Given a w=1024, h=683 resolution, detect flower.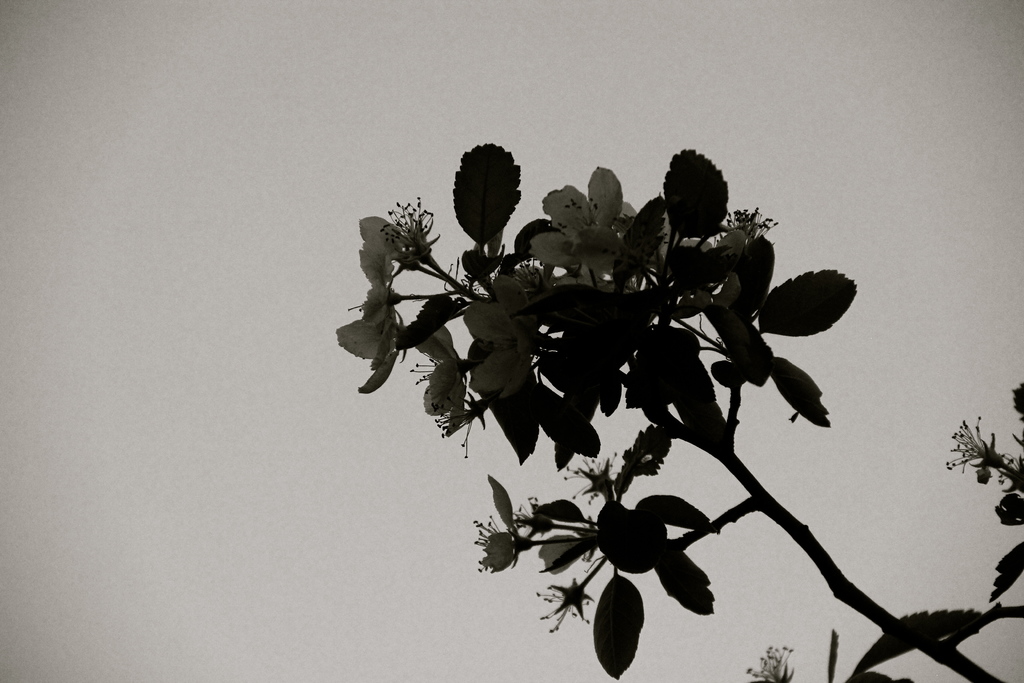
box=[727, 202, 774, 242].
